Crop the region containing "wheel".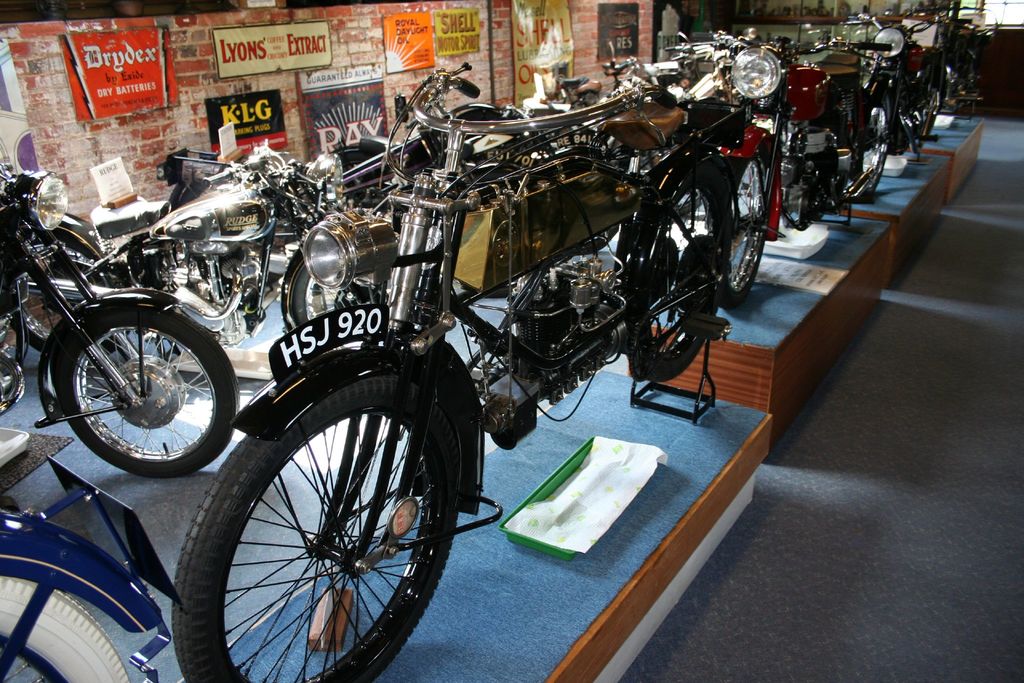
Crop region: [left=575, top=223, right=621, bottom=256].
